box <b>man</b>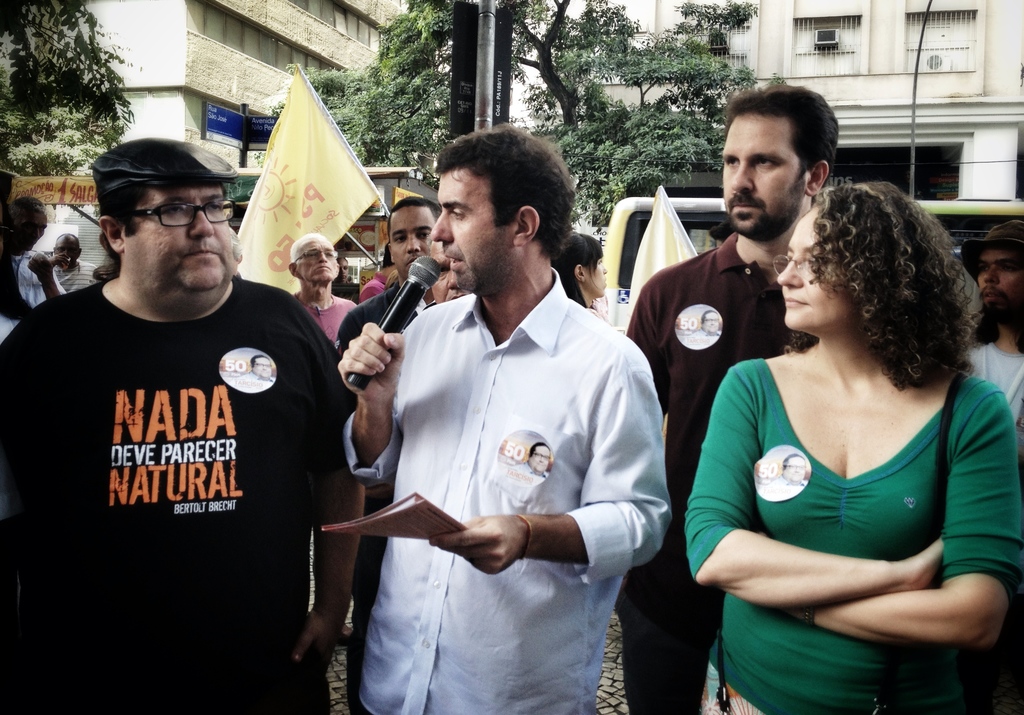
region(343, 193, 442, 414)
